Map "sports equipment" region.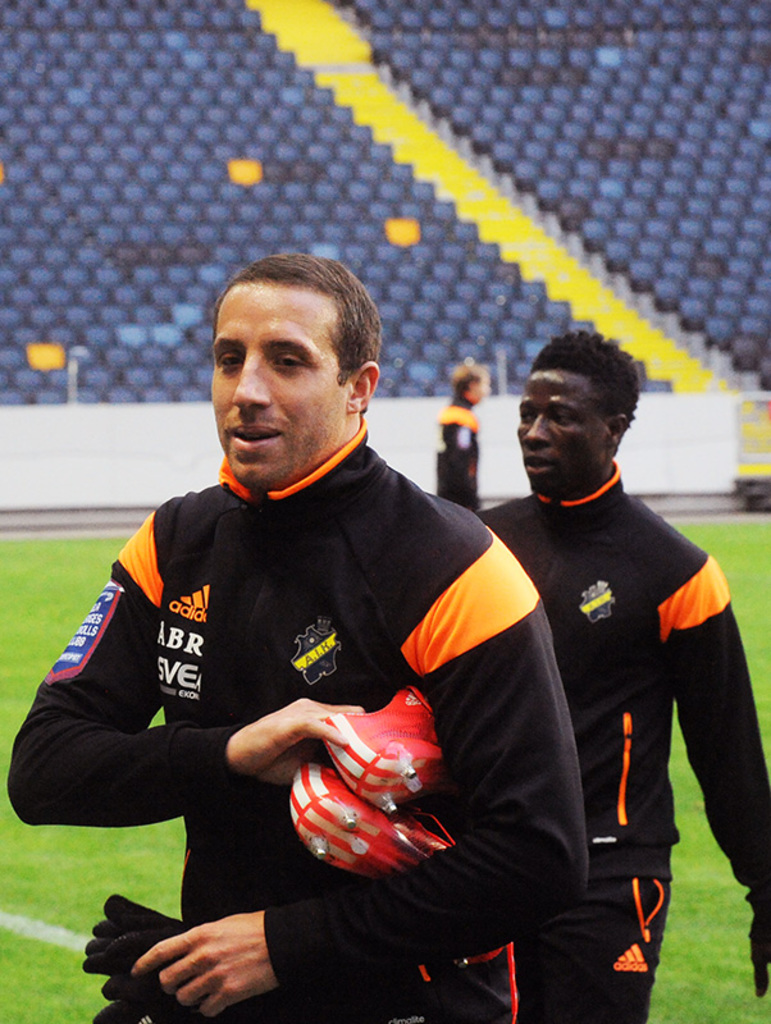
Mapped to box(78, 890, 207, 1023).
